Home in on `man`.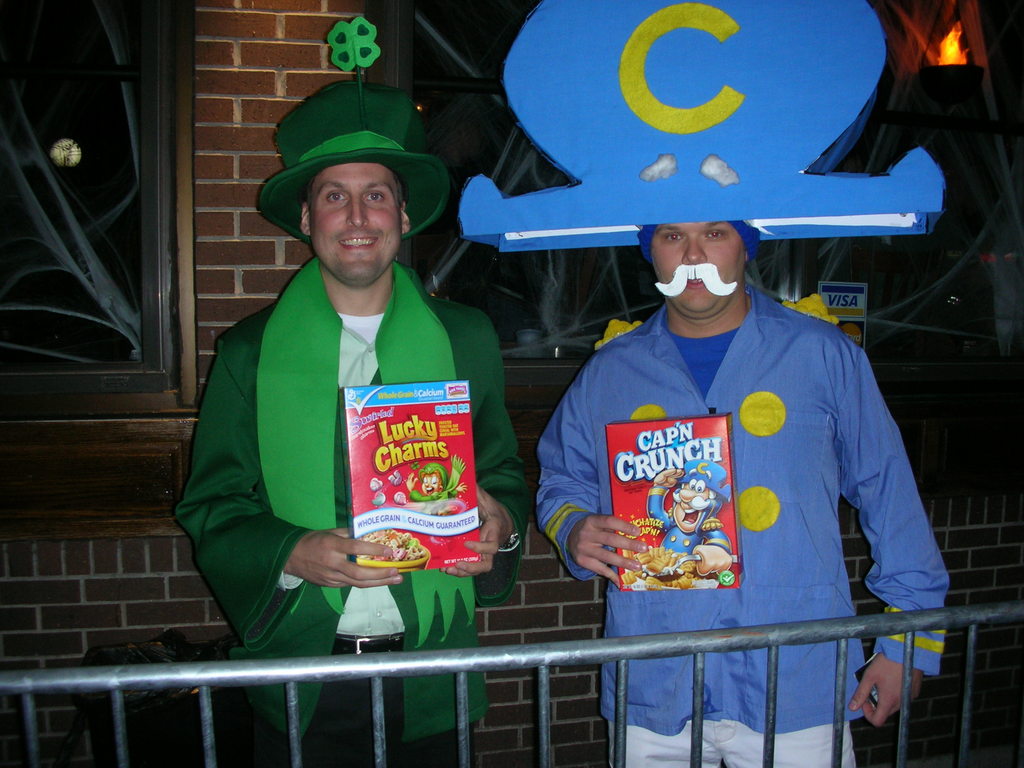
Homed in at region(522, 159, 933, 765).
